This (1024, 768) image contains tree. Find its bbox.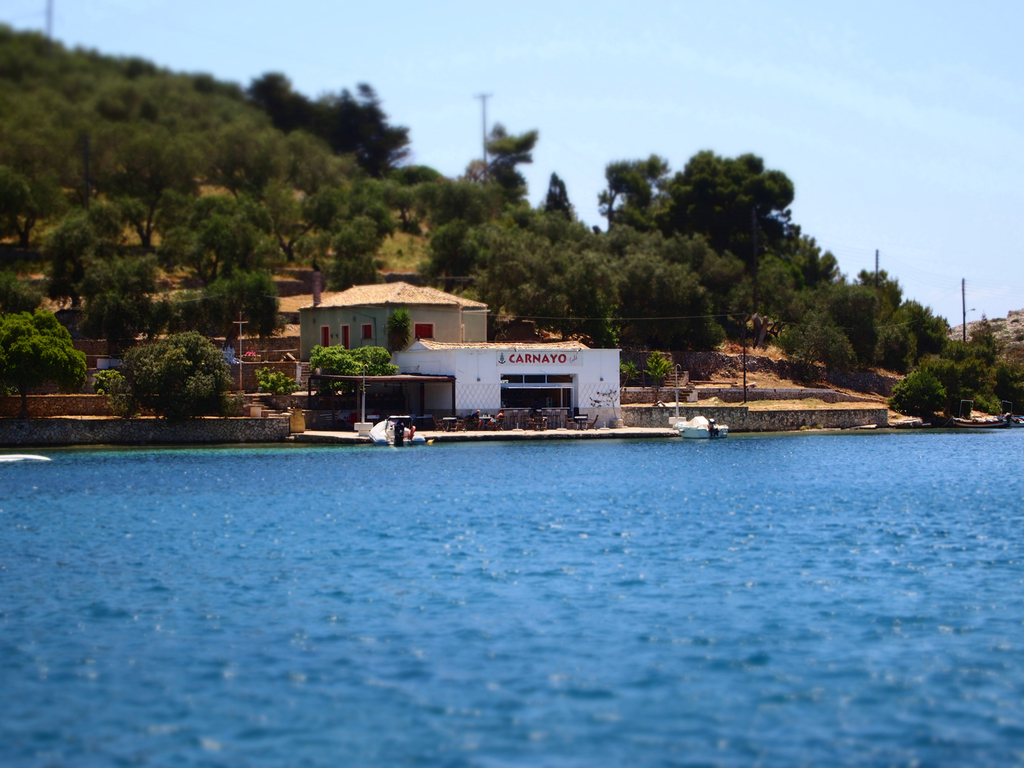
l=0, t=308, r=86, b=389.
